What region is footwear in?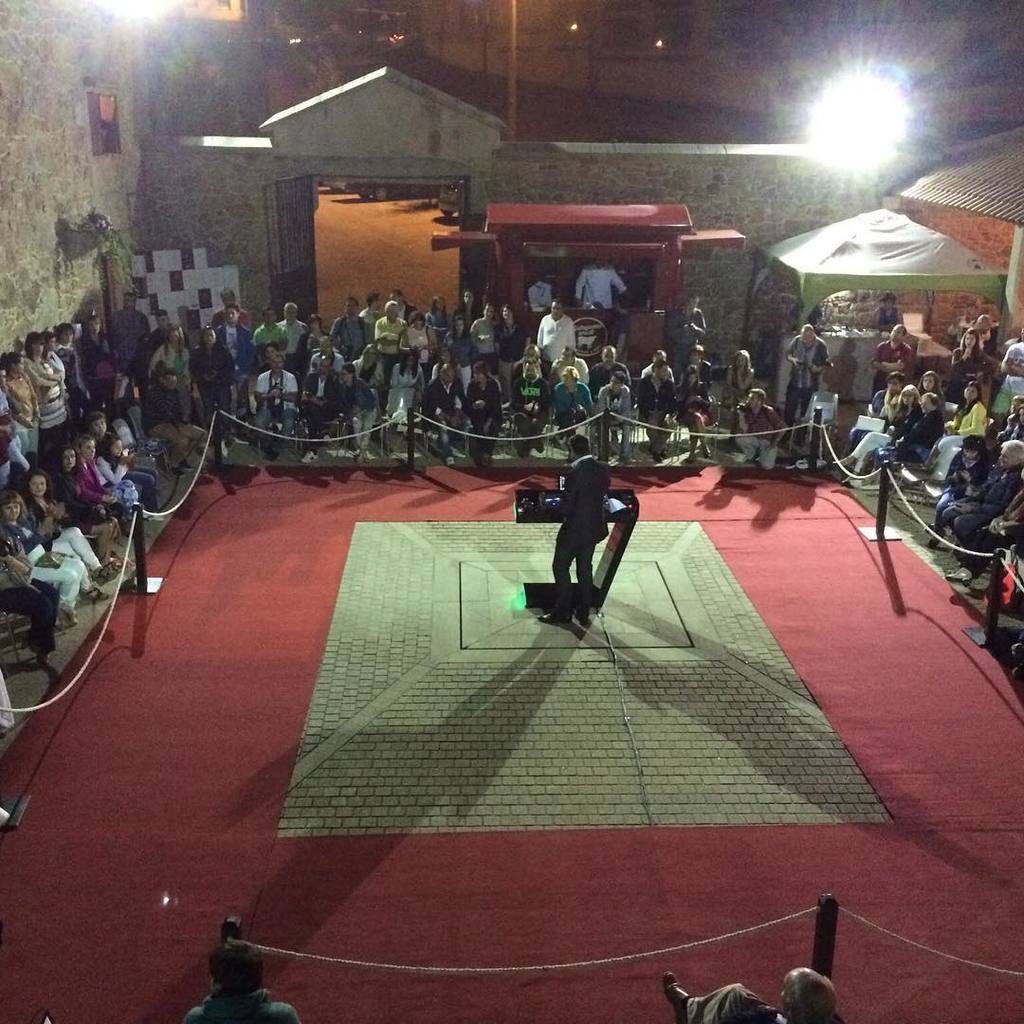
bbox=(795, 453, 809, 470).
